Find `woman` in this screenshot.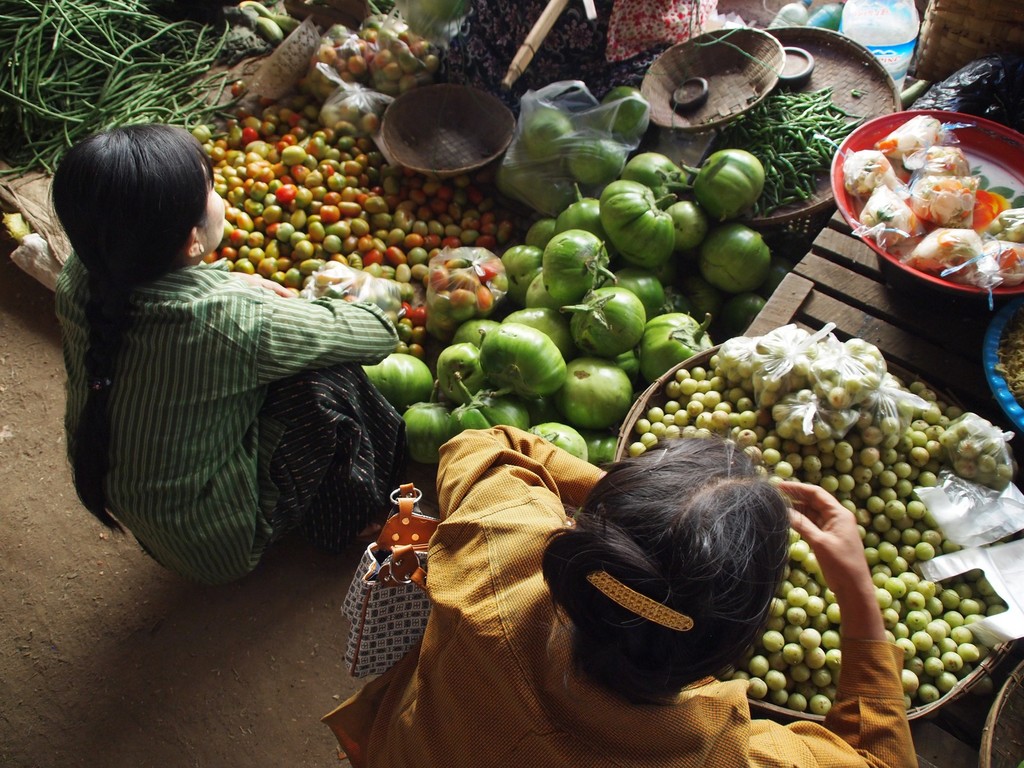
The bounding box for `woman` is [left=322, top=432, right=938, bottom=767].
